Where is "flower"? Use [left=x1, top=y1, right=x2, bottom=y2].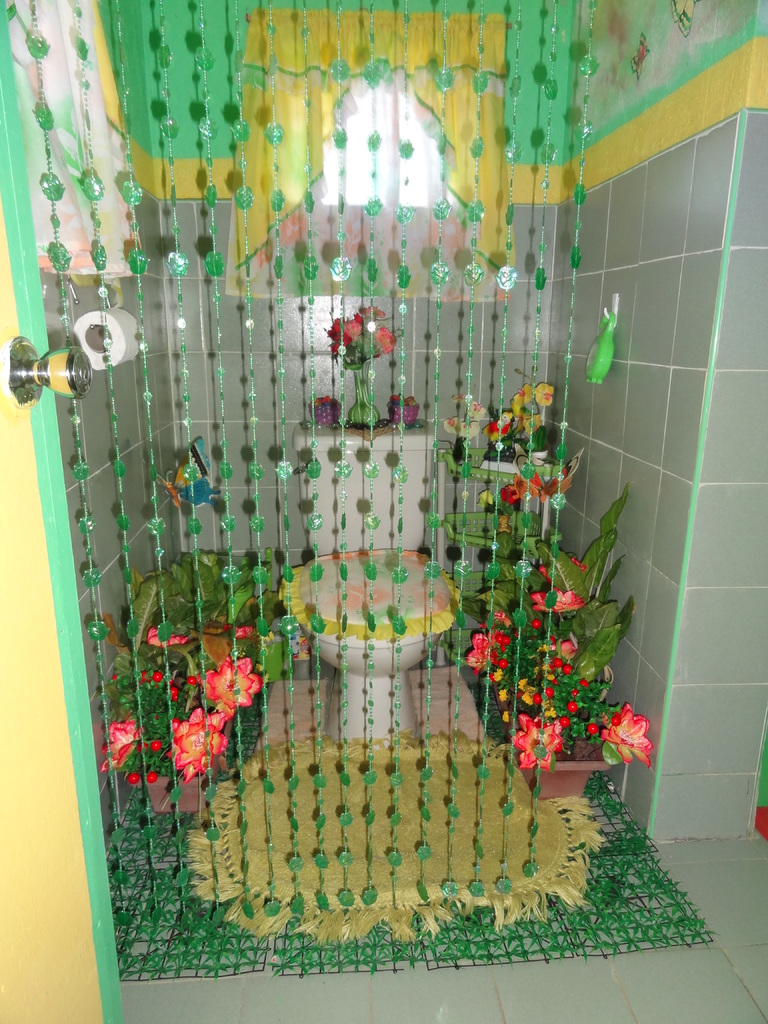
[left=487, top=614, right=506, bottom=631].
